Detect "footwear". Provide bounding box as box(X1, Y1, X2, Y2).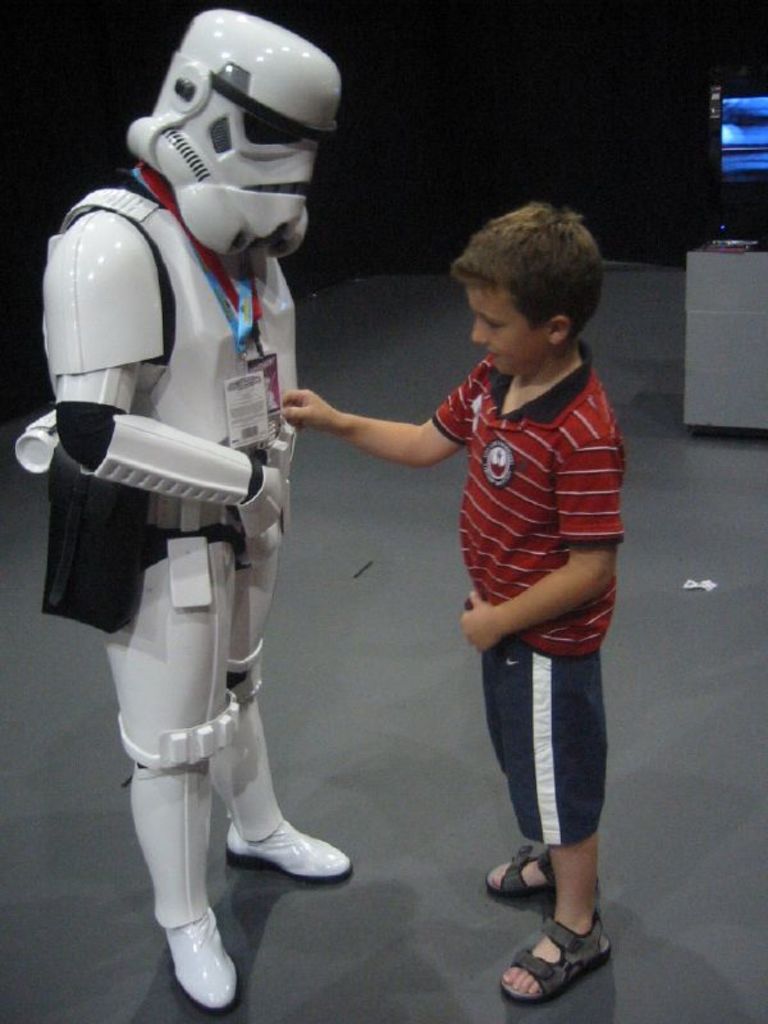
box(511, 904, 609, 1009).
